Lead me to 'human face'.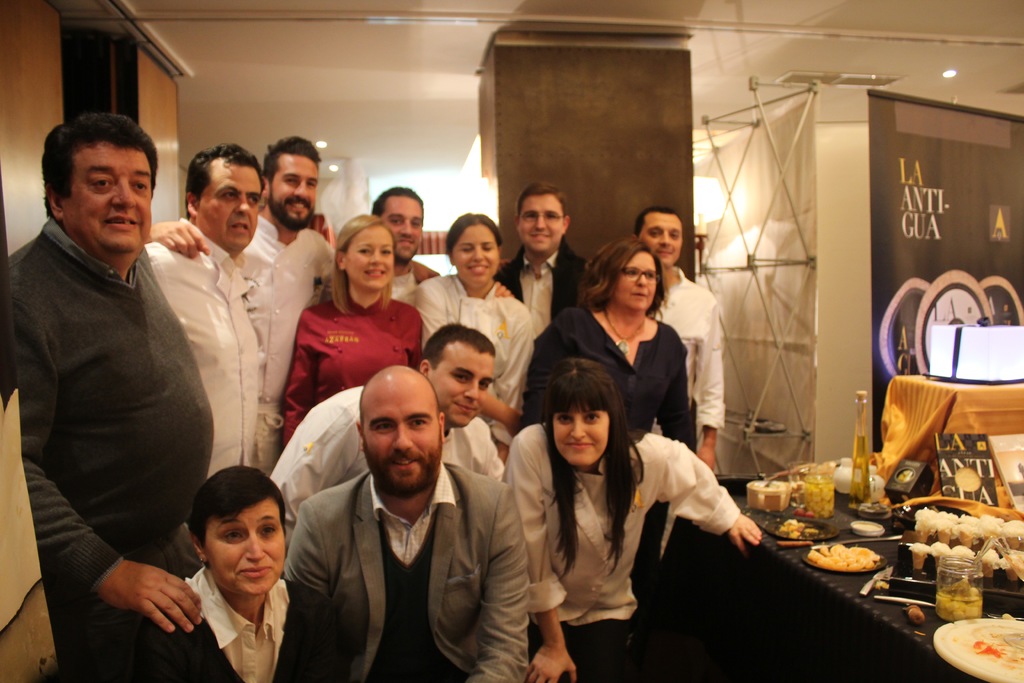
Lead to left=380, top=194, right=422, bottom=257.
